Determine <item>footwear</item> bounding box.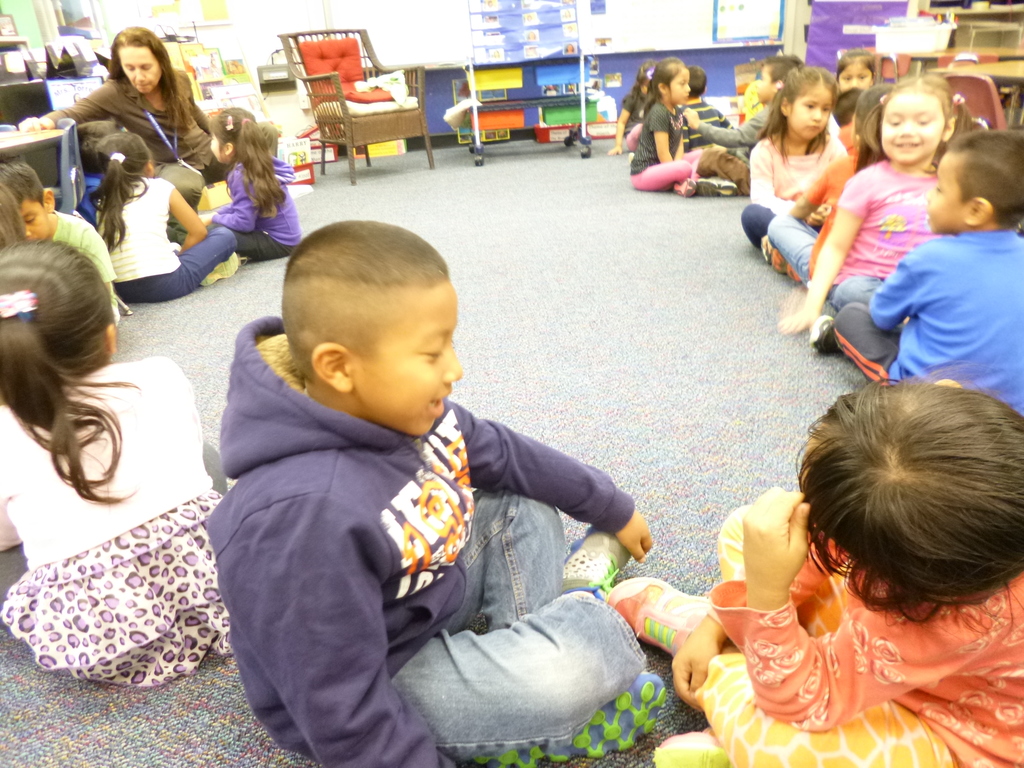
Determined: pyautogui.locateOnScreen(461, 666, 668, 767).
